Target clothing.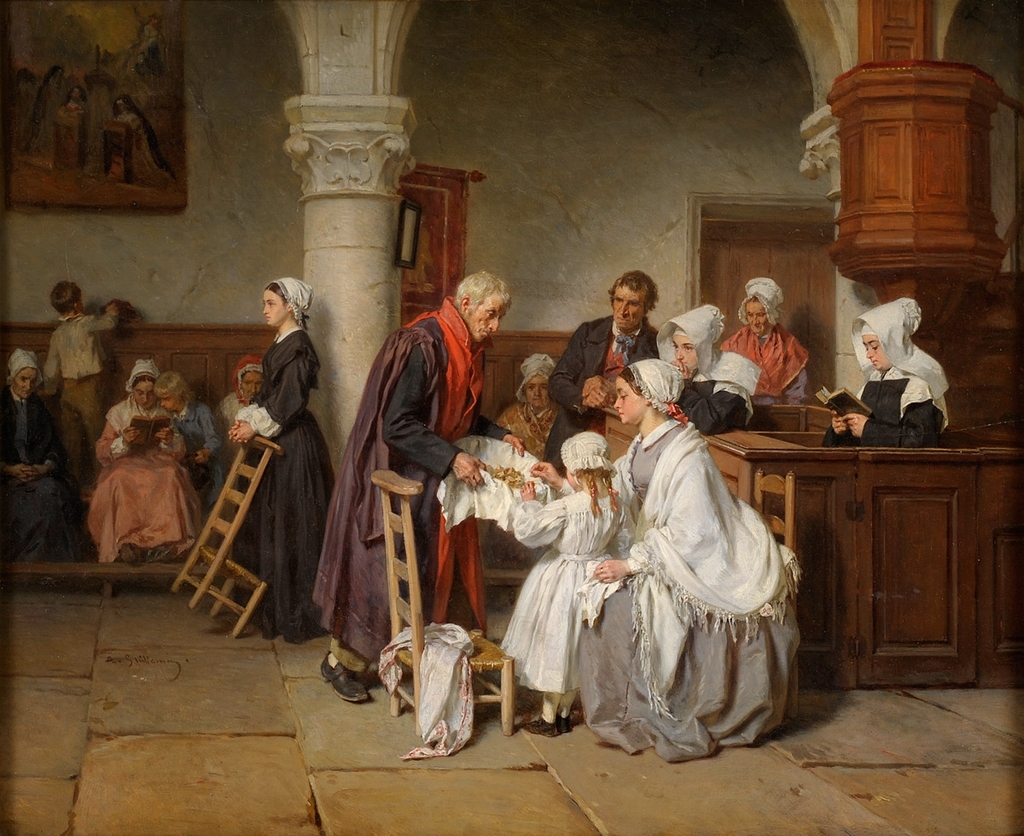
Target region: 236/327/333/641.
